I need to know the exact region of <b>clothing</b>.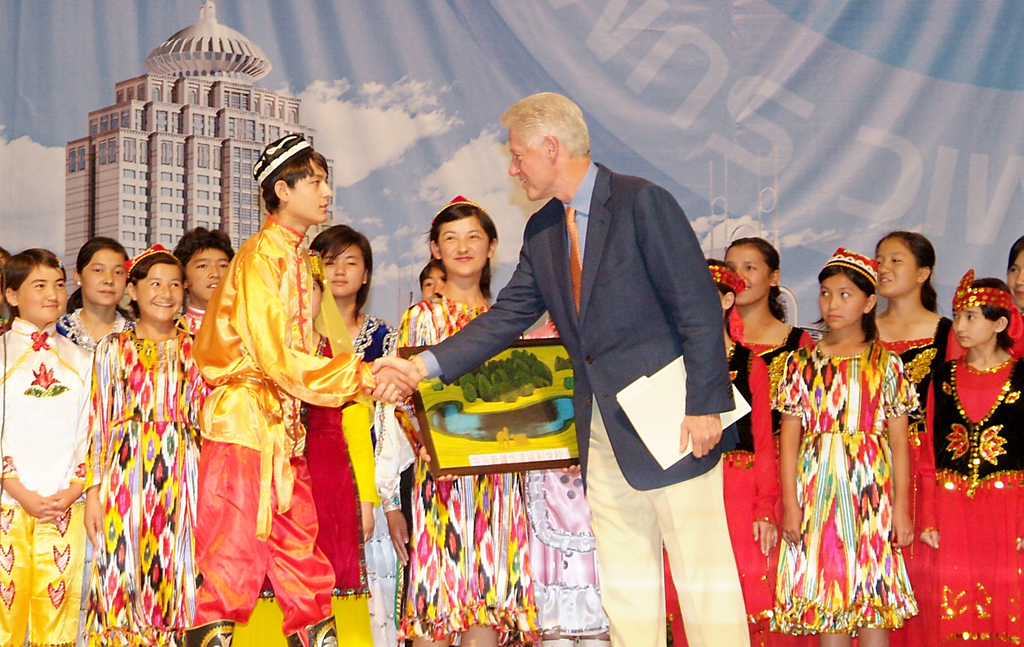
Region: <region>189, 222, 372, 630</region>.
